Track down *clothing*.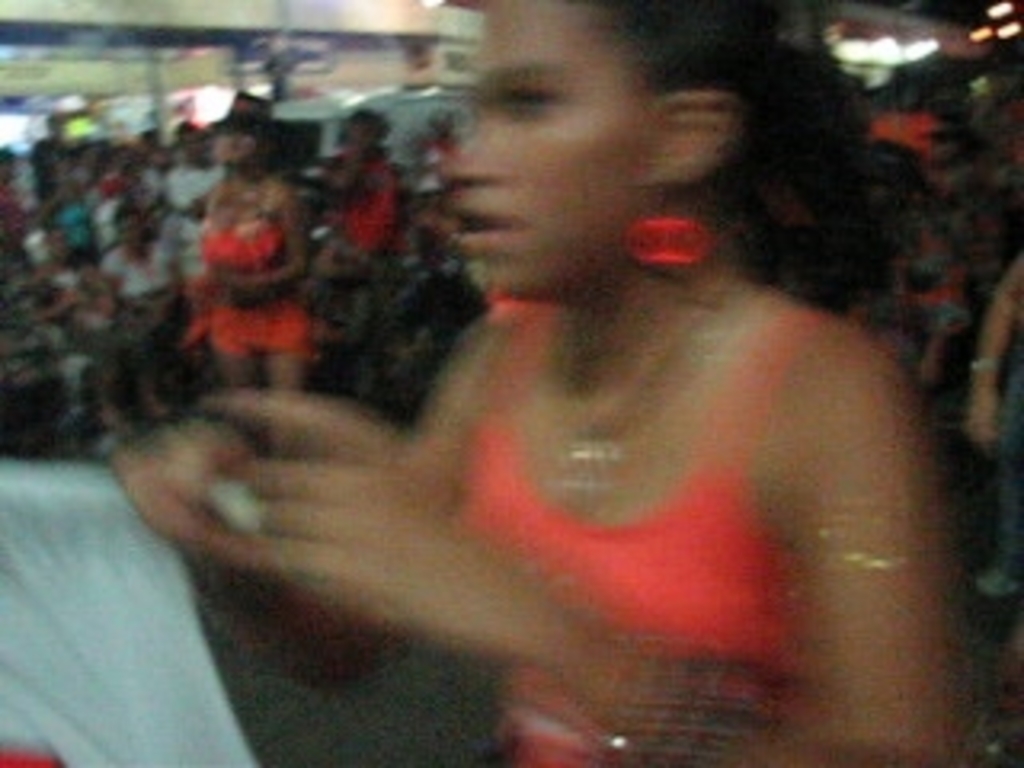
Tracked to 0/221/93/403.
